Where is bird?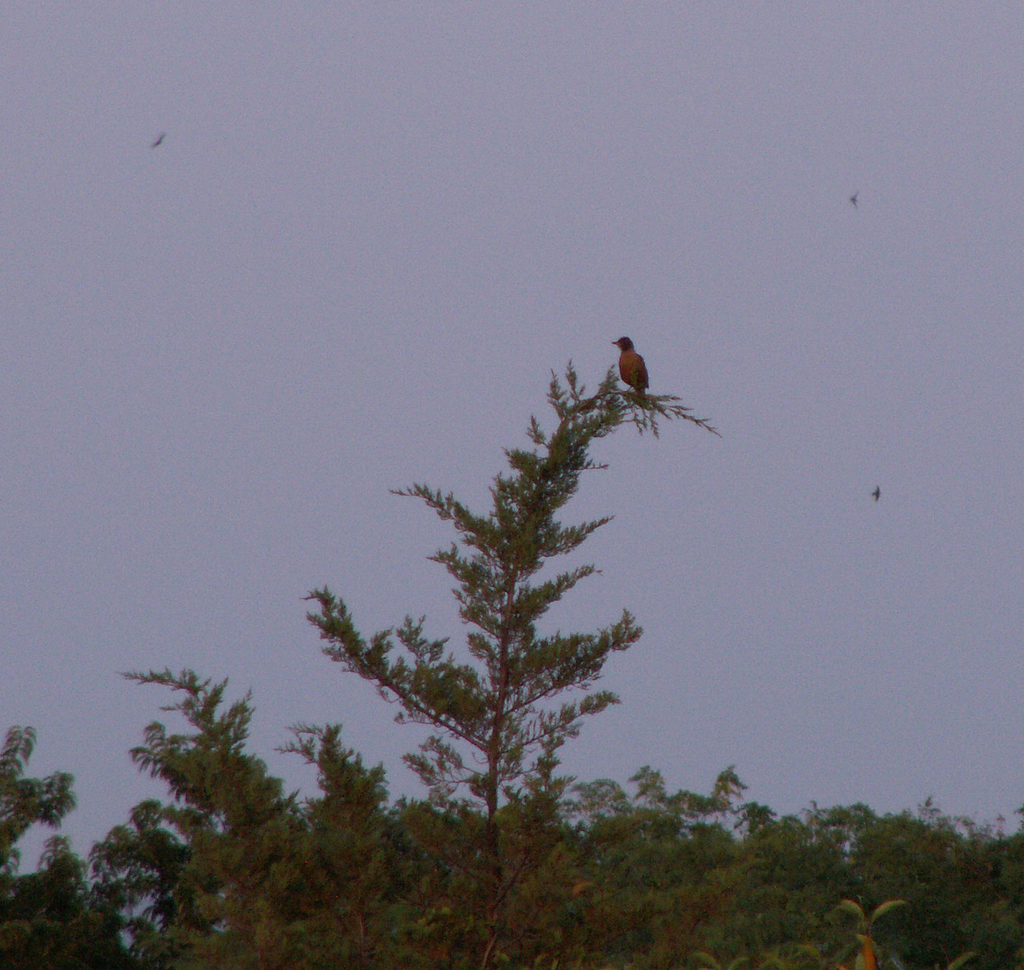
<box>585,340,690,433</box>.
